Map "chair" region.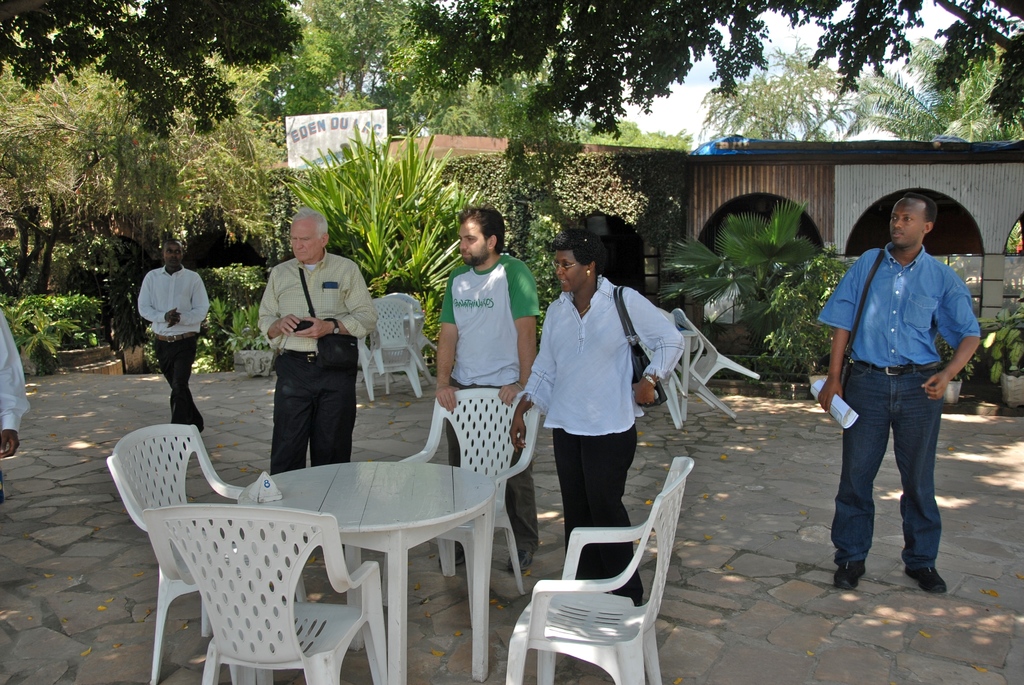
Mapped to [x1=505, y1=476, x2=700, y2=684].
